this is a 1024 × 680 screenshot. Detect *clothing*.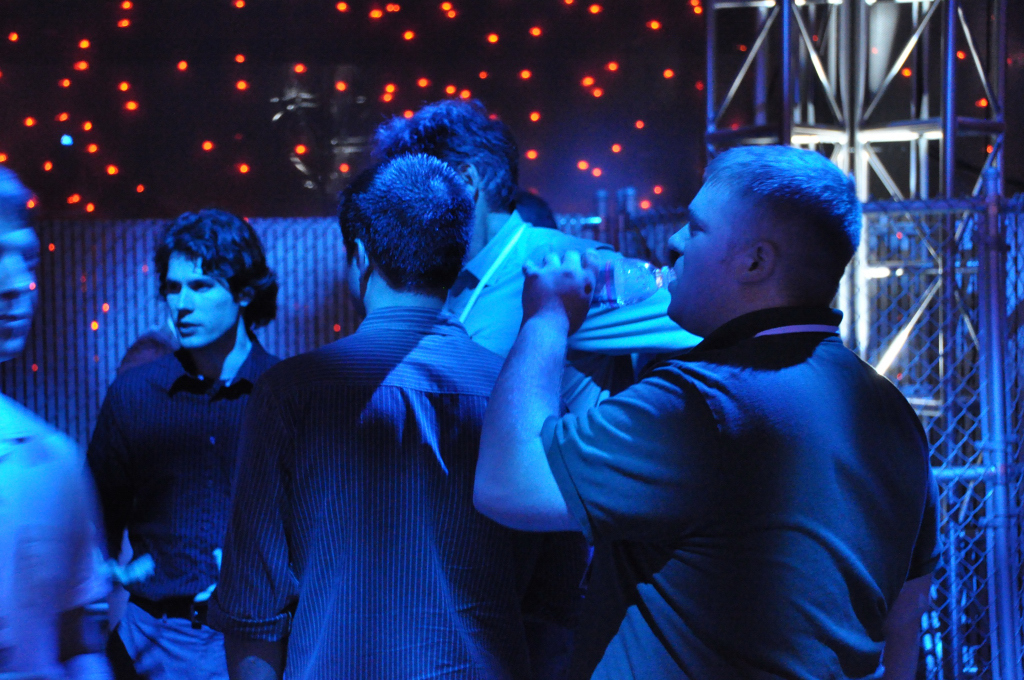
442,208,707,418.
